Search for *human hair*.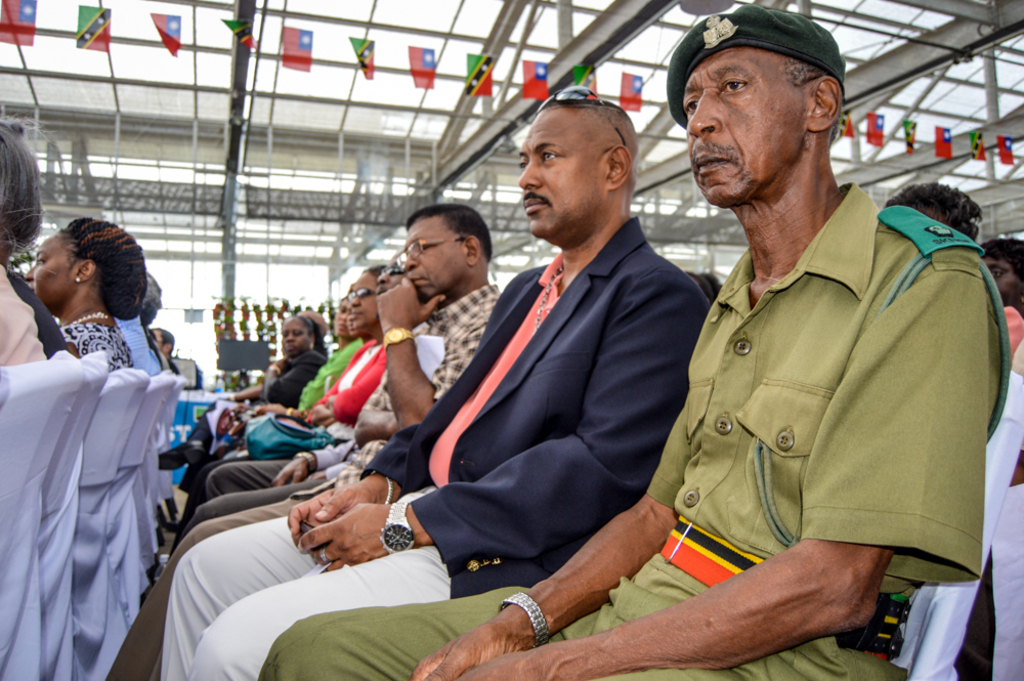
Found at x1=686, y1=270, x2=711, y2=304.
